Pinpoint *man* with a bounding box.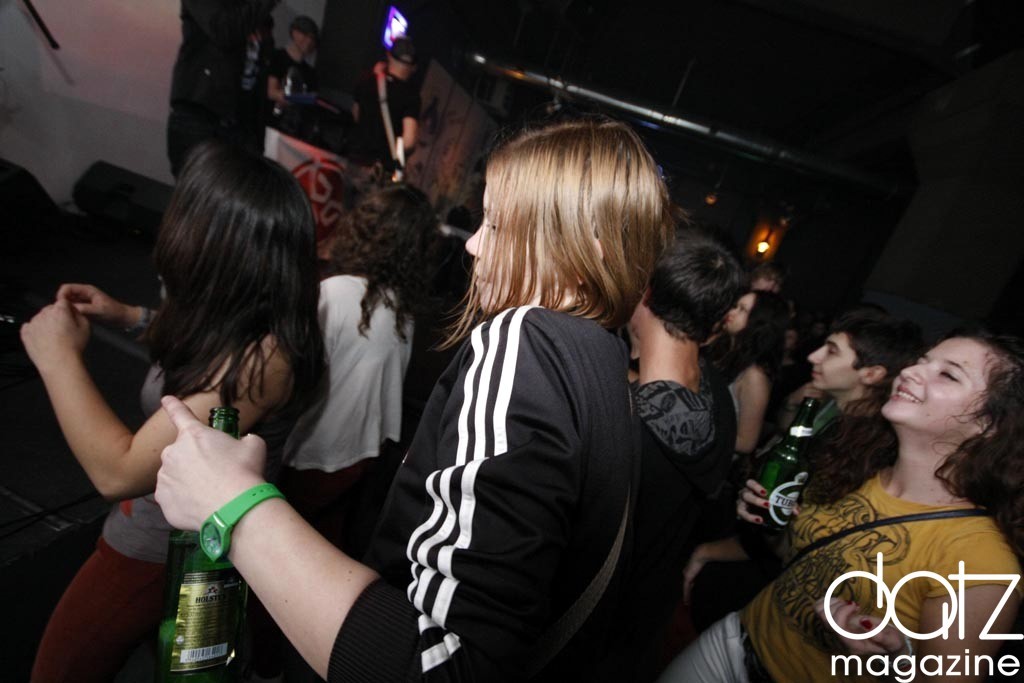
Rect(807, 314, 895, 415).
